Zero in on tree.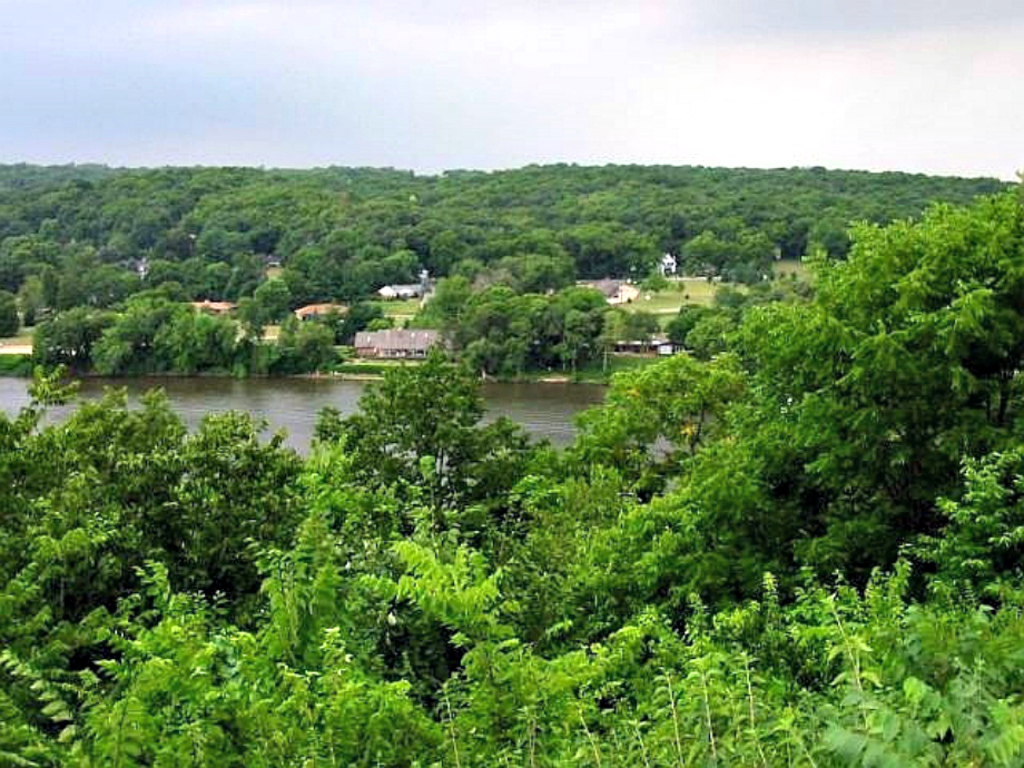
Zeroed in: <box>119,299,177,347</box>.
